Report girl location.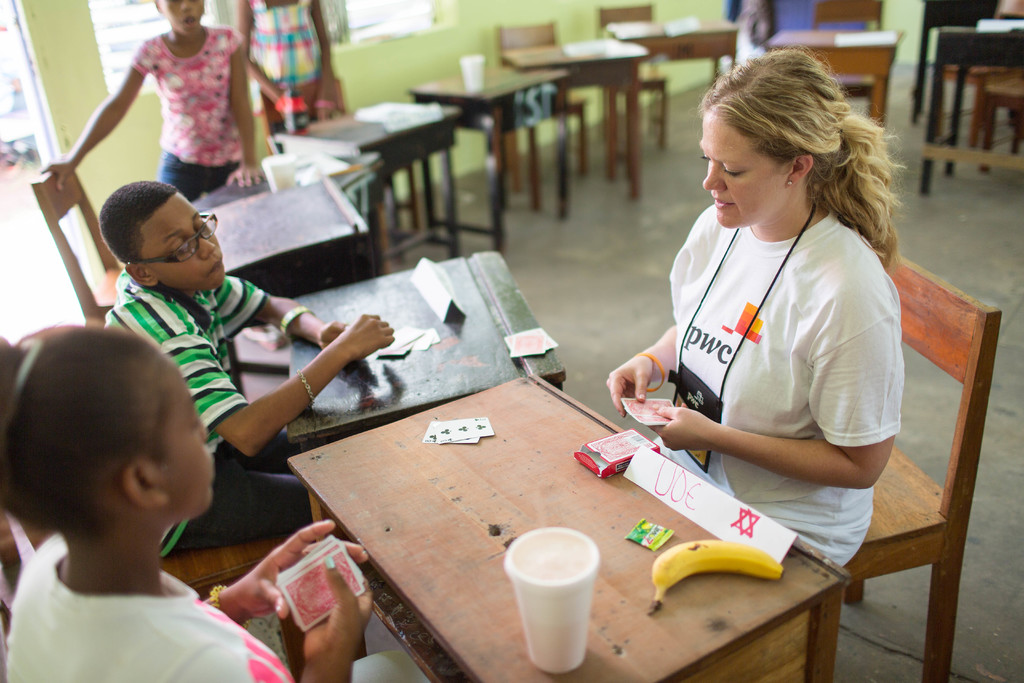
Report: crop(0, 310, 372, 682).
